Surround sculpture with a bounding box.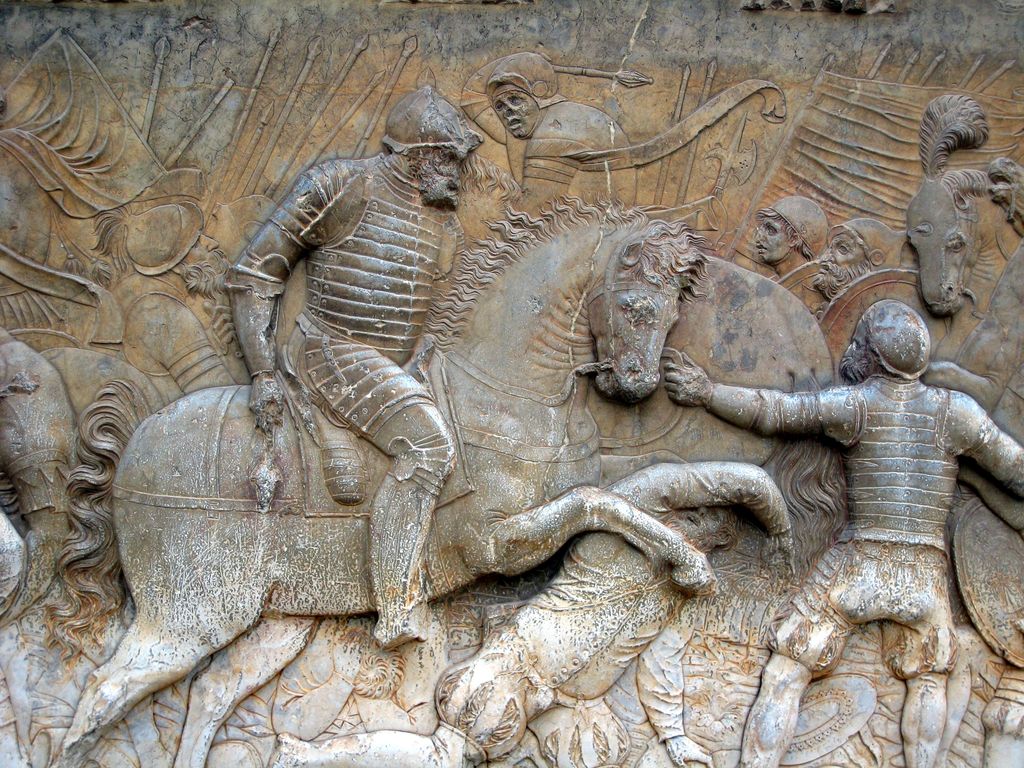
x1=267, y1=461, x2=799, y2=765.
